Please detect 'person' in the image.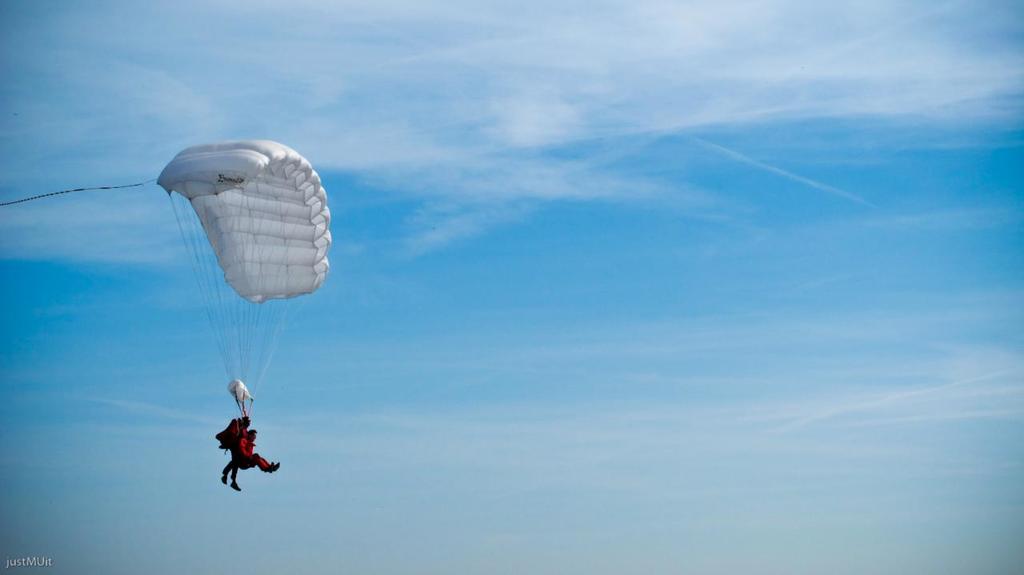
bbox=[235, 429, 278, 469].
